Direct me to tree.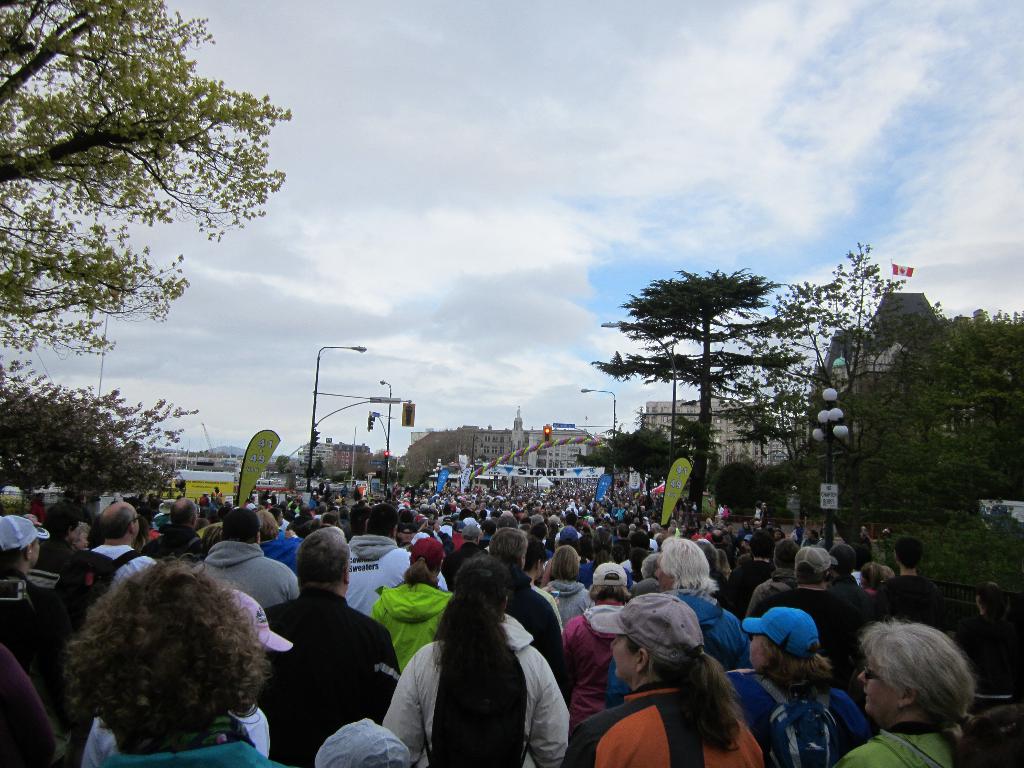
Direction: [17,38,291,476].
